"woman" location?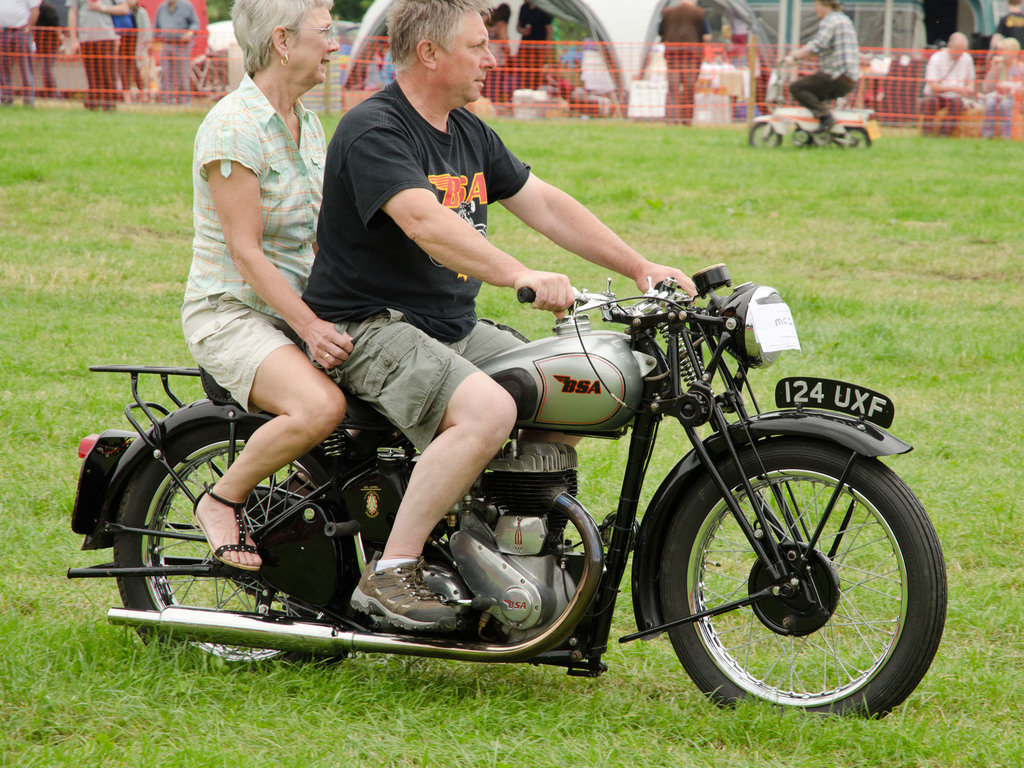
(left=979, top=40, right=1023, bottom=124)
